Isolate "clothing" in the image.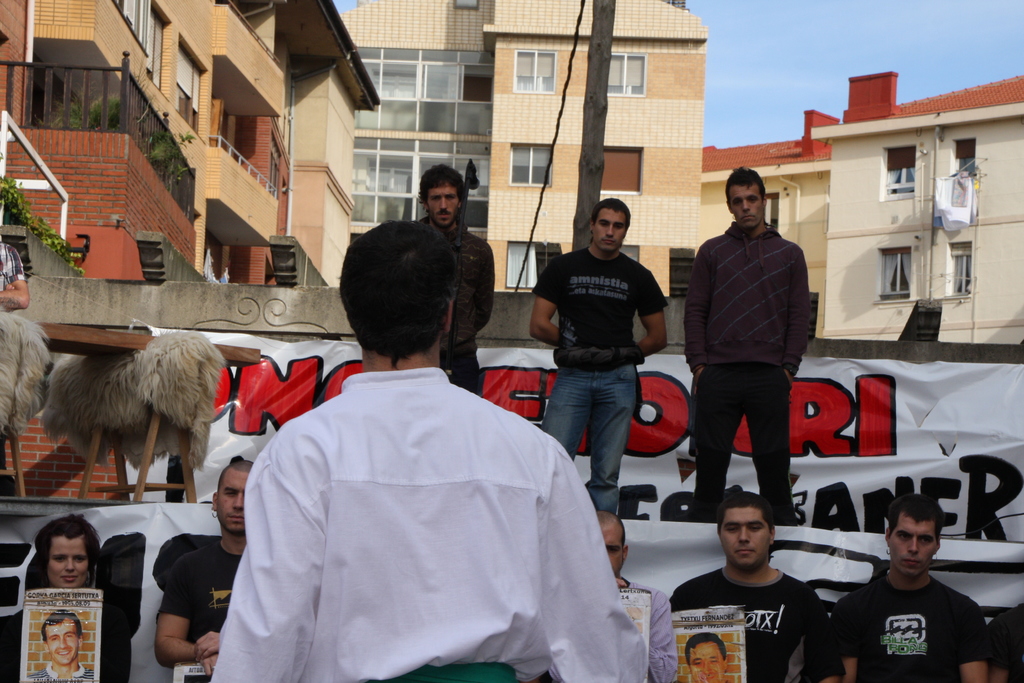
Isolated region: rect(222, 310, 618, 682).
